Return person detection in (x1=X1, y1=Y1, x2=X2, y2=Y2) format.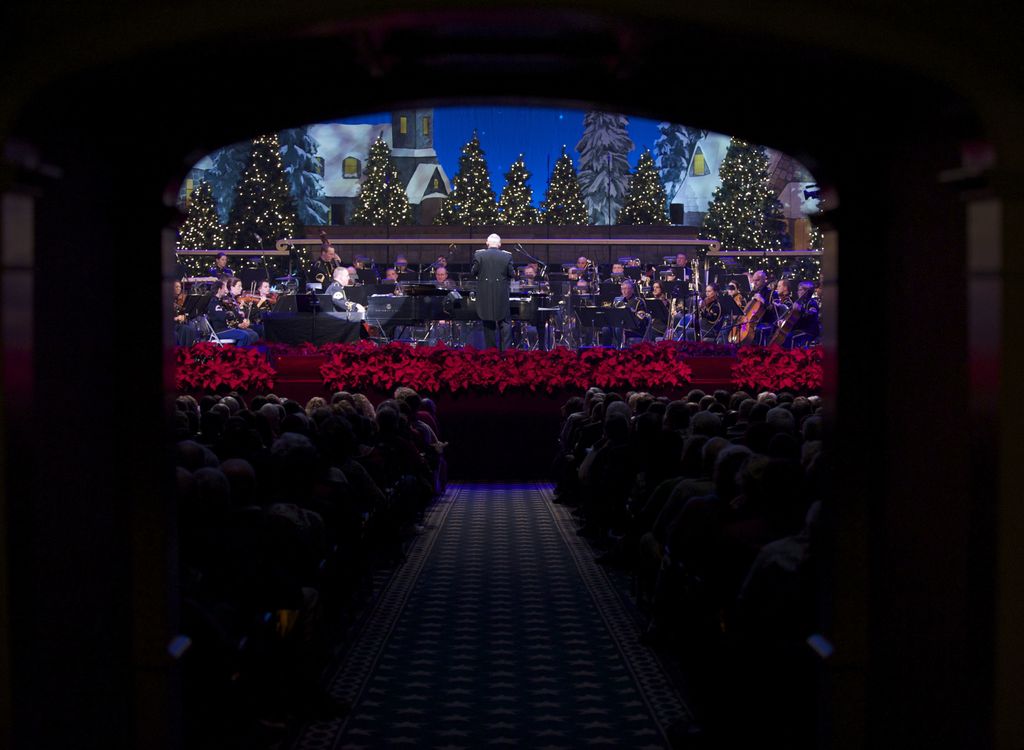
(x1=602, y1=279, x2=647, y2=347).
